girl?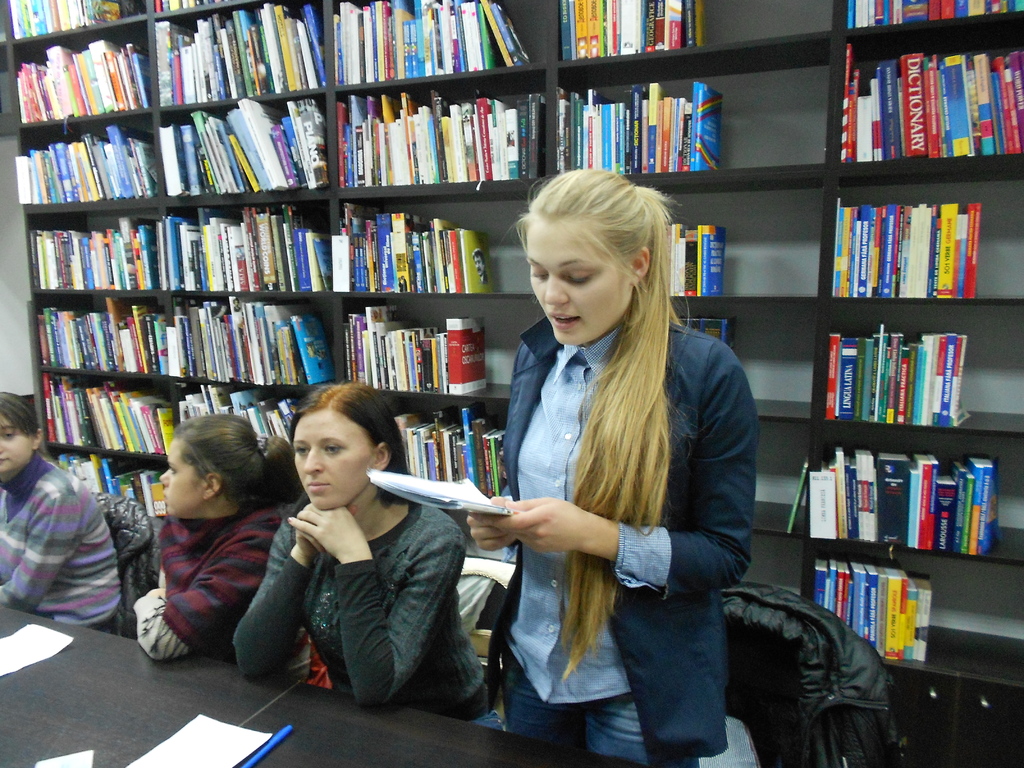
(x1=225, y1=384, x2=508, y2=729)
